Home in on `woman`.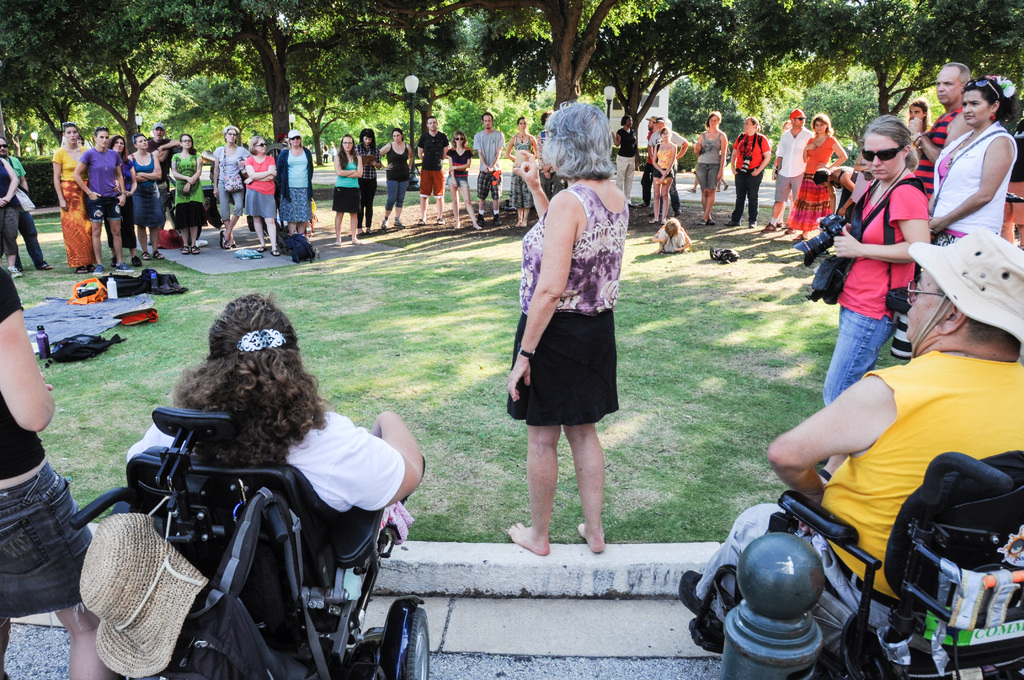
Homed in at (left=901, top=98, right=933, bottom=132).
